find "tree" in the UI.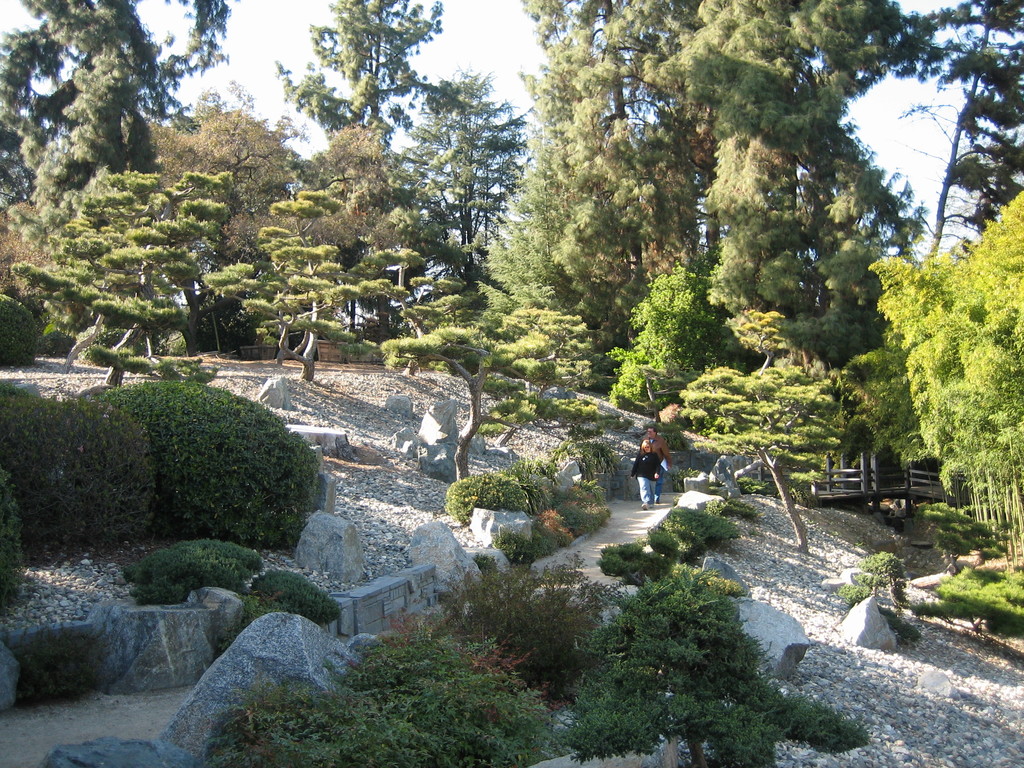
UI element at x1=399 y1=57 x2=531 y2=275.
